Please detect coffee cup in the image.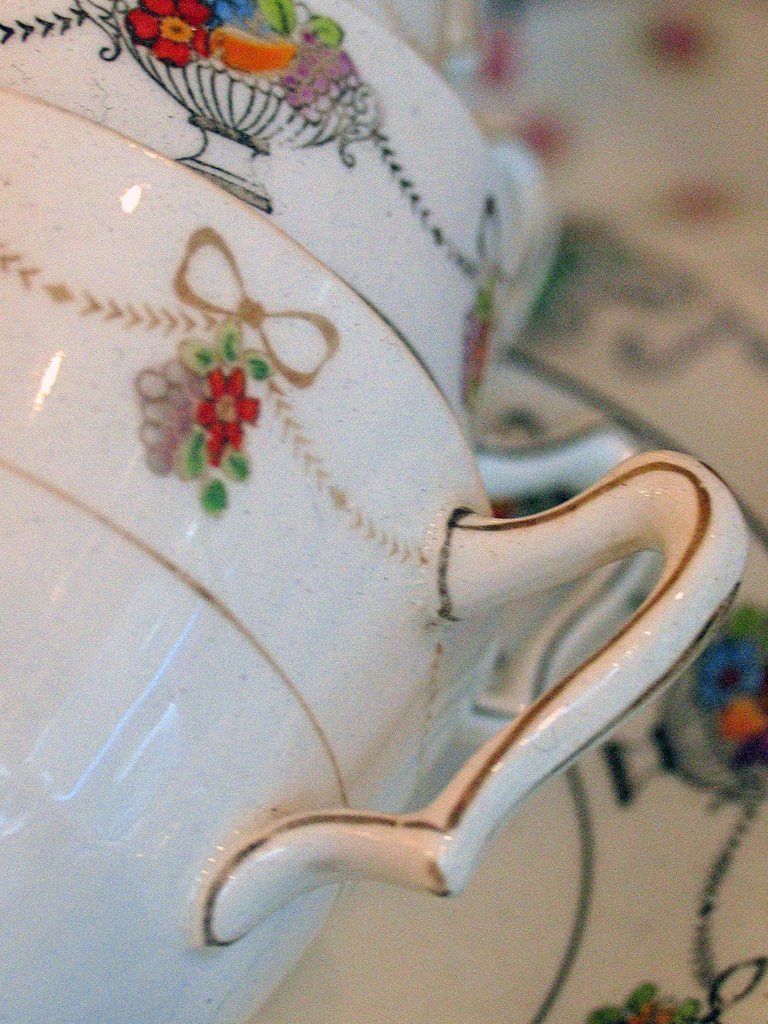
0:0:751:1023.
